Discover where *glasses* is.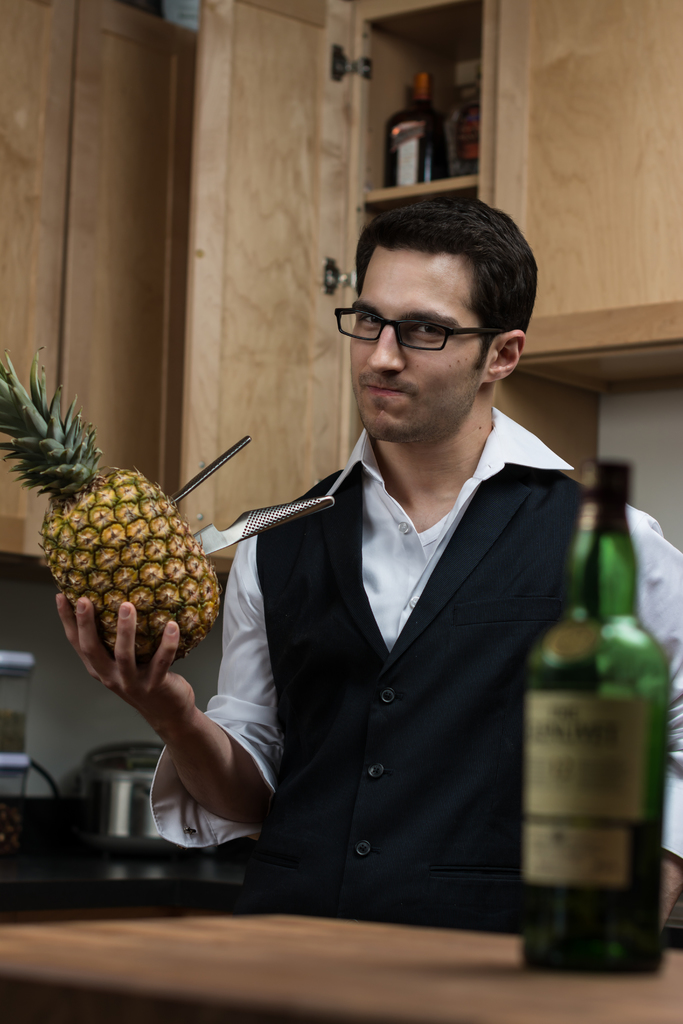
Discovered at 342:295:523:360.
